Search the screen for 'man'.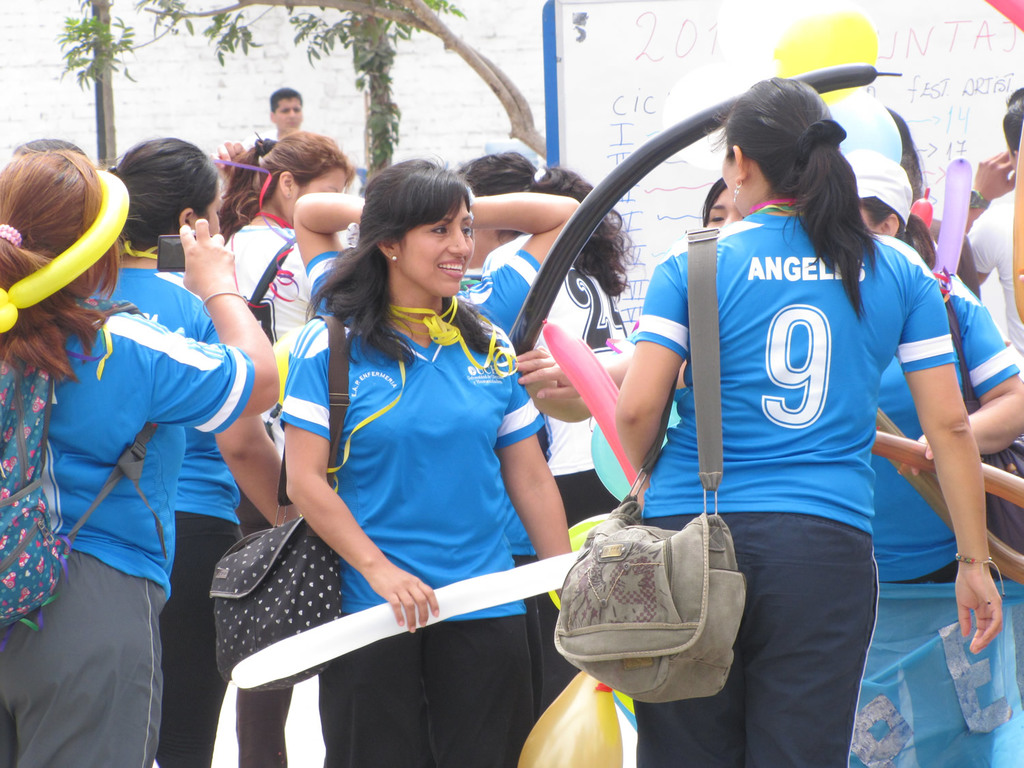
Found at x1=255, y1=85, x2=300, y2=143.
